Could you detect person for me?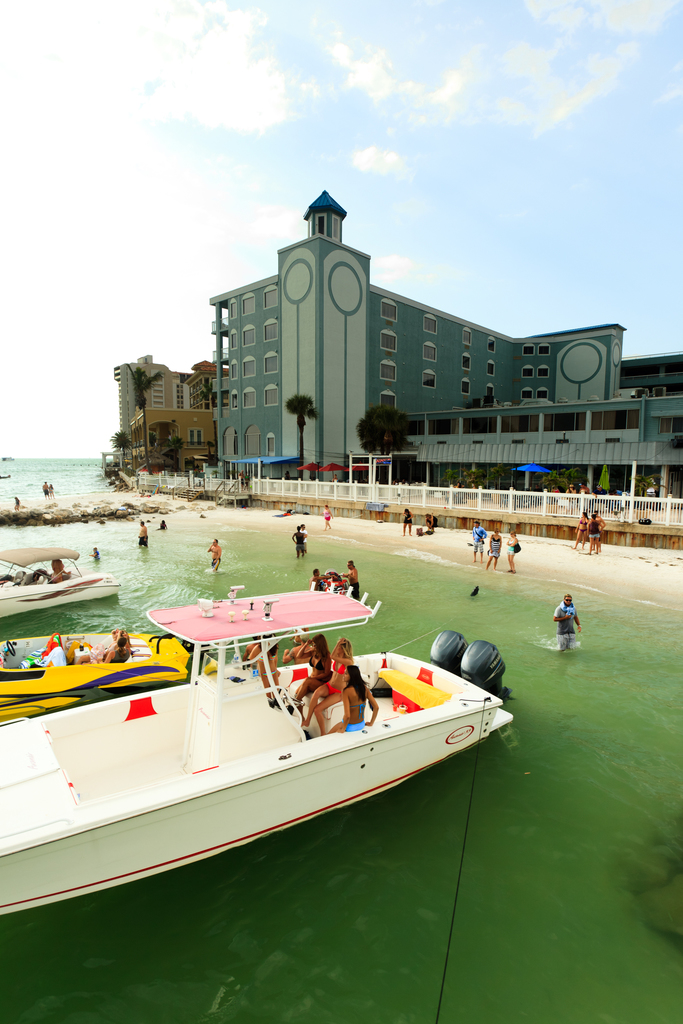
Detection result: x1=292, y1=633, x2=331, y2=710.
